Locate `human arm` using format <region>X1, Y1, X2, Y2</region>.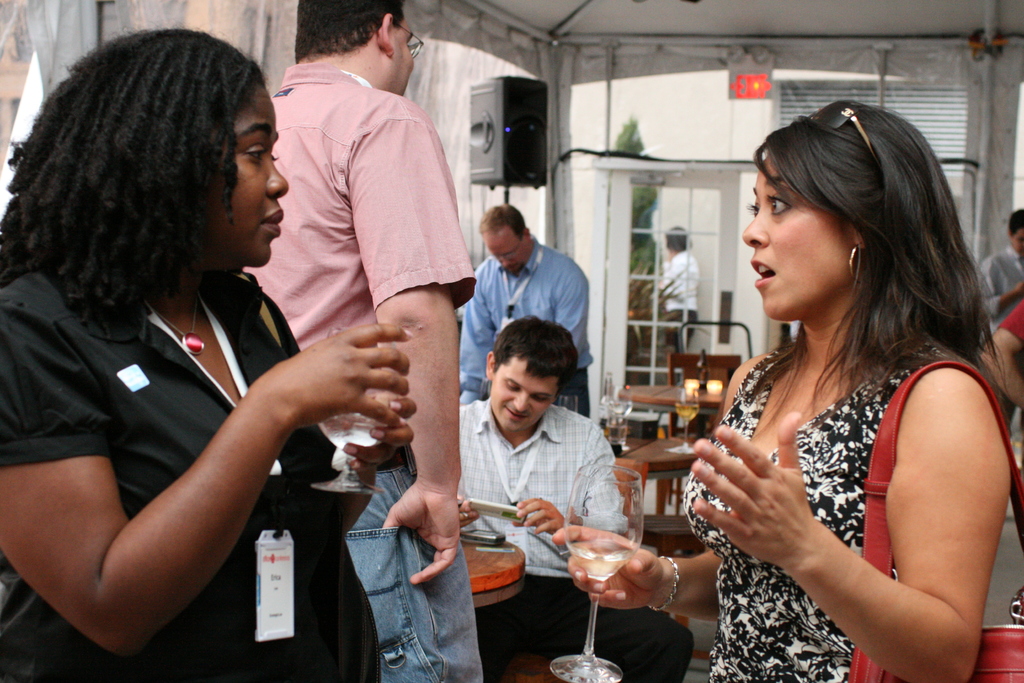
<region>305, 325, 420, 541</region>.
